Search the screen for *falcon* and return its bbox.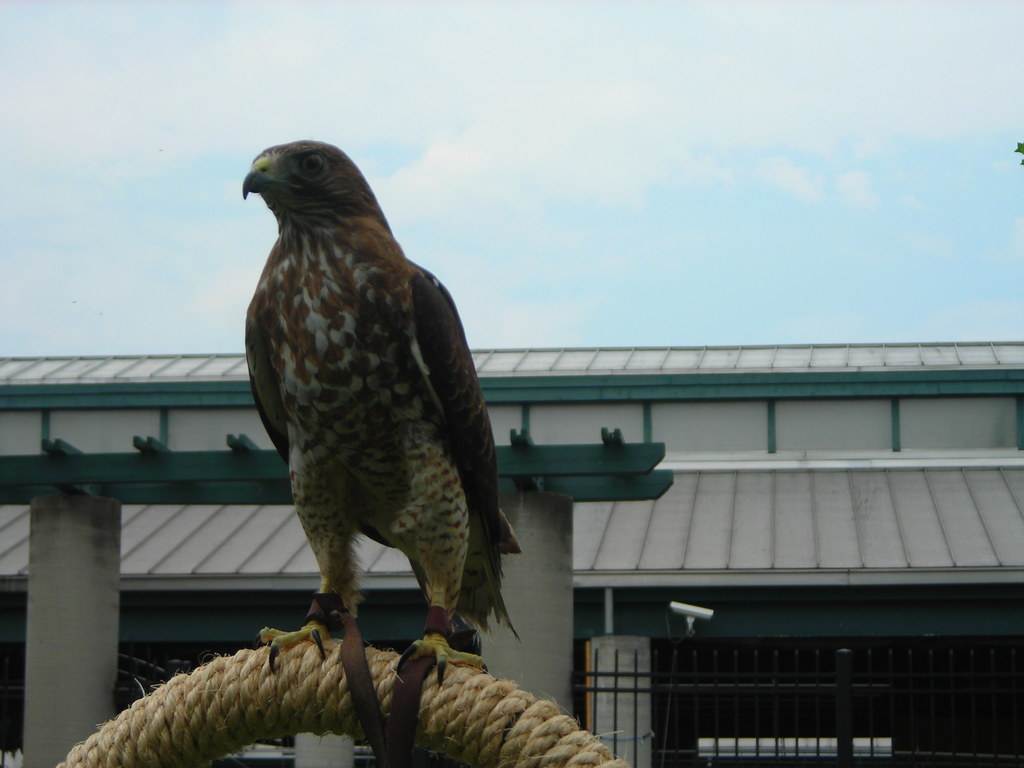
Found: 241 137 520 673.
